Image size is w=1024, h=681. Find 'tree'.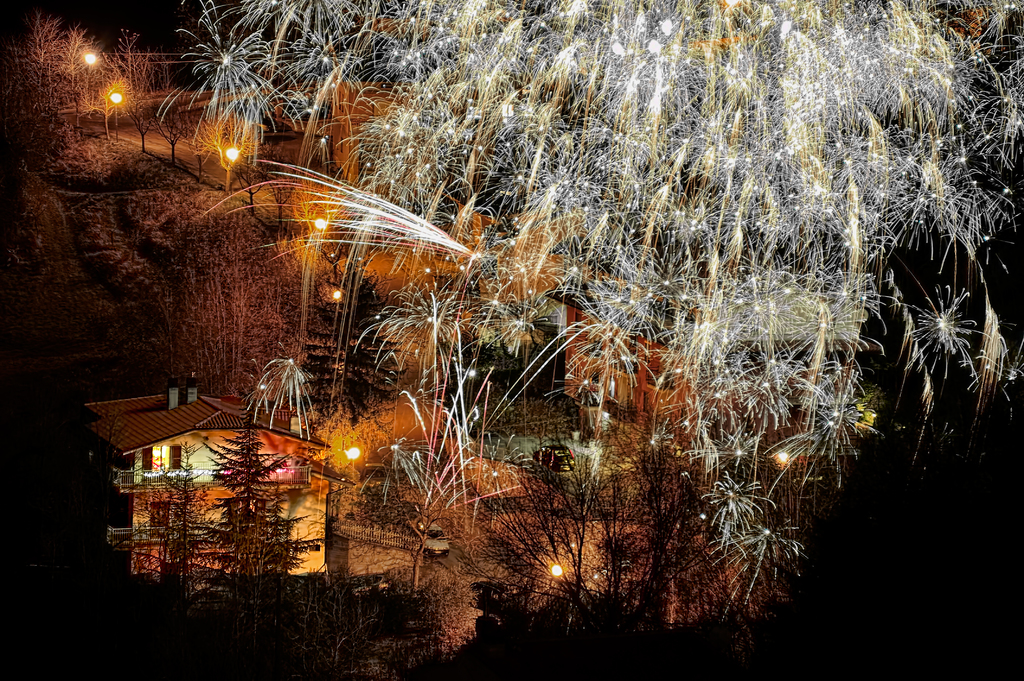
bbox=(122, 26, 175, 157).
